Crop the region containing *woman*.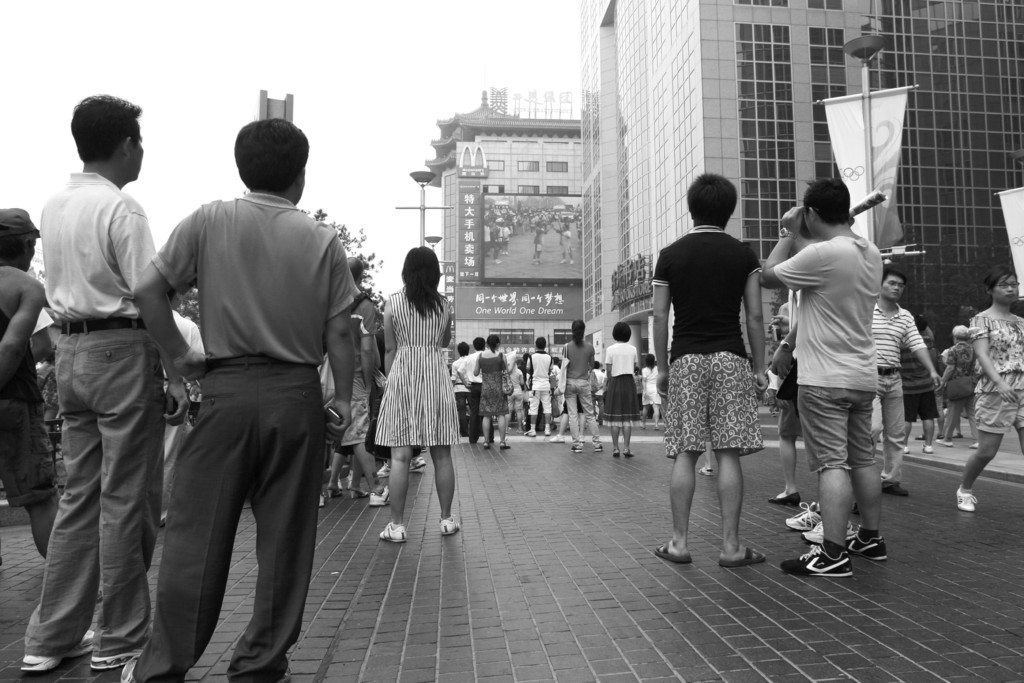
Crop region: bbox=[371, 245, 471, 528].
